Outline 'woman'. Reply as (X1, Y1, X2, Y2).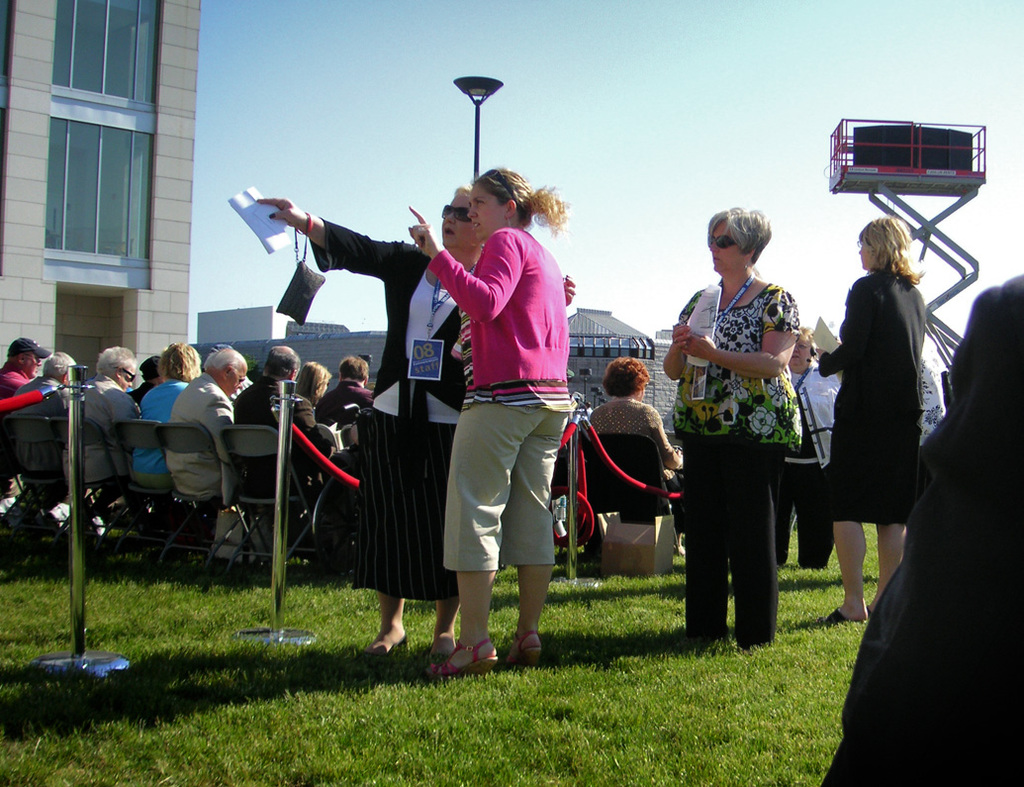
(251, 186, 499, 667).
